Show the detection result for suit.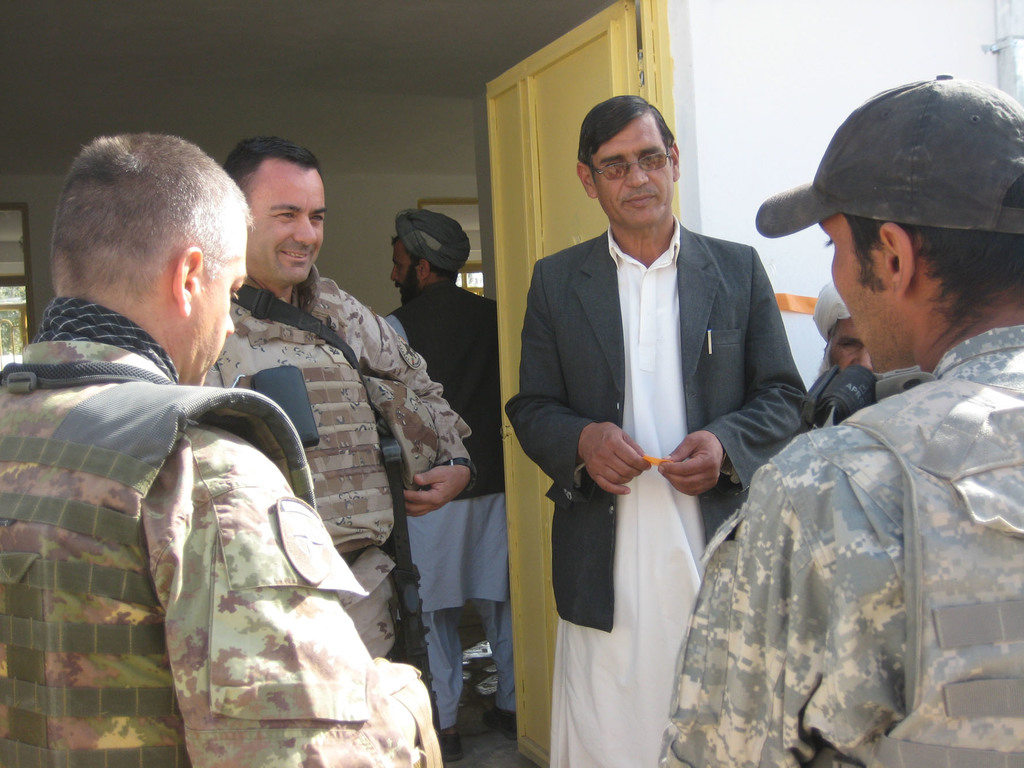
l=521, t=118, r=808, b=751.
